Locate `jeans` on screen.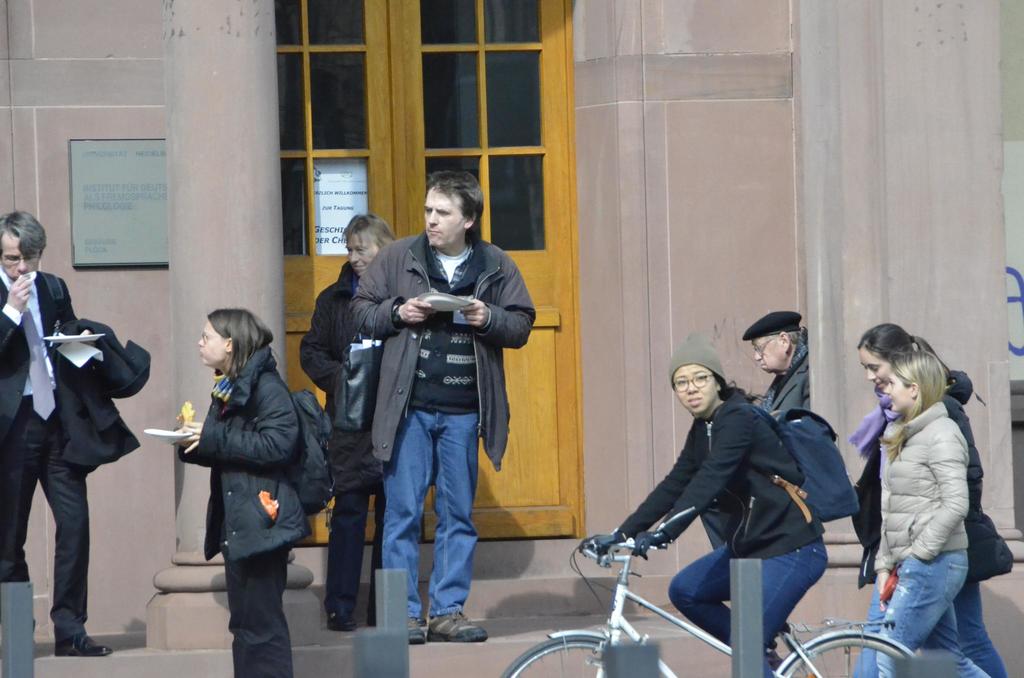
On screen at Rect(368, 399, 486, 631).
